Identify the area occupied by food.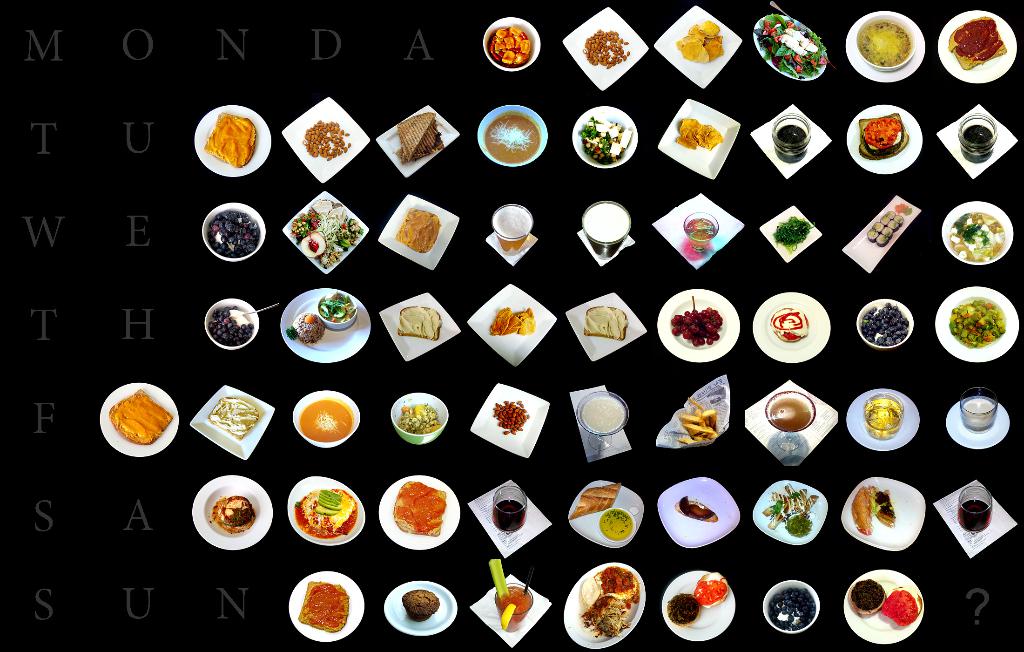
Area: region(581, 304, 630, 338).
